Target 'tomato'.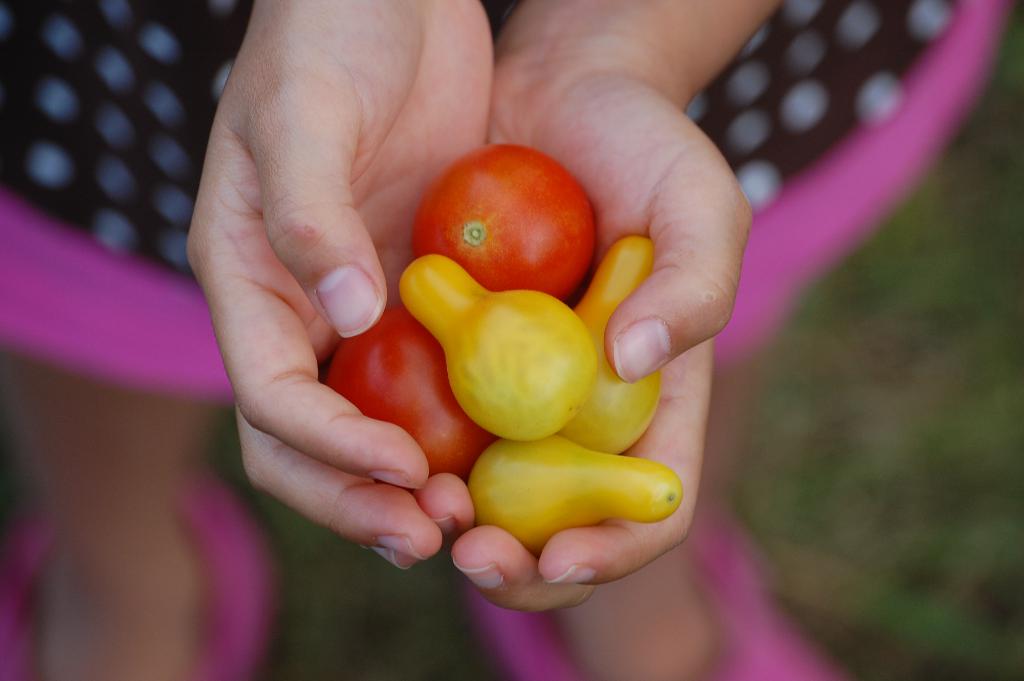
Target region: bbox=[411, 133, 602, 301].
